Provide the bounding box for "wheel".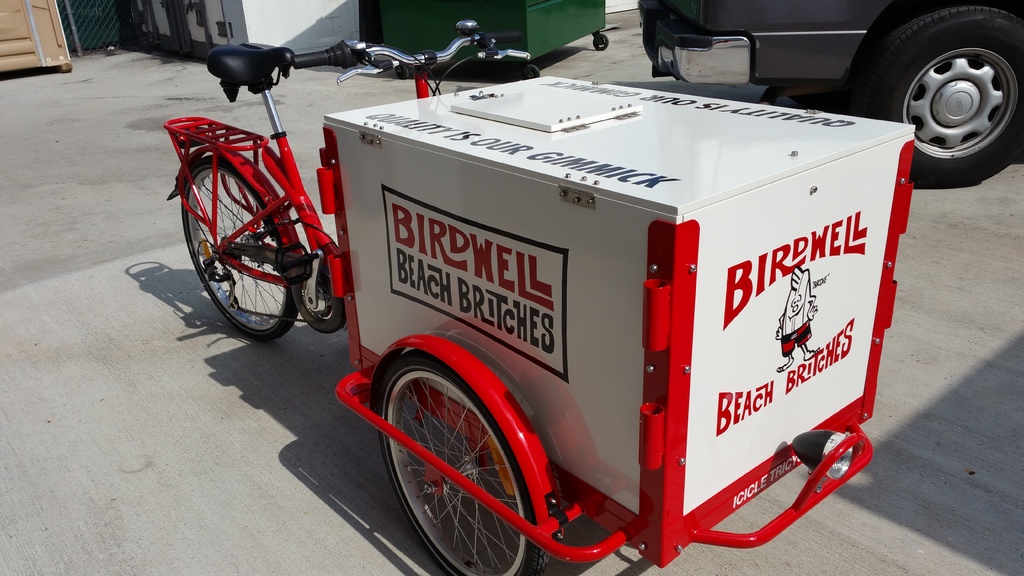
rect(591, 36, 608, 52).
